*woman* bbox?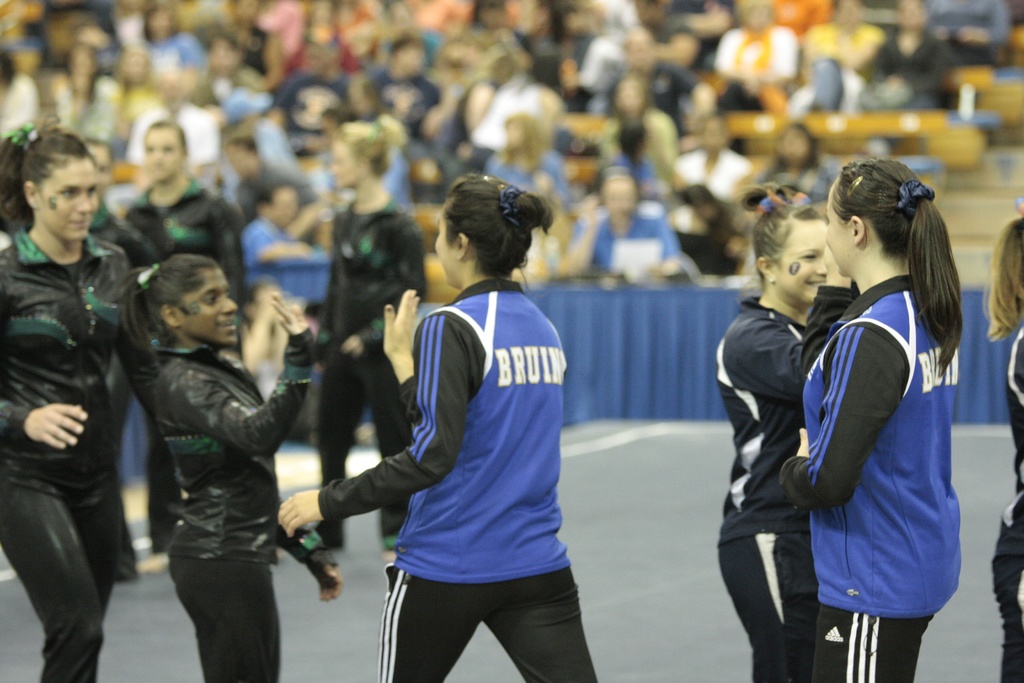
(987,199,1023,682)
